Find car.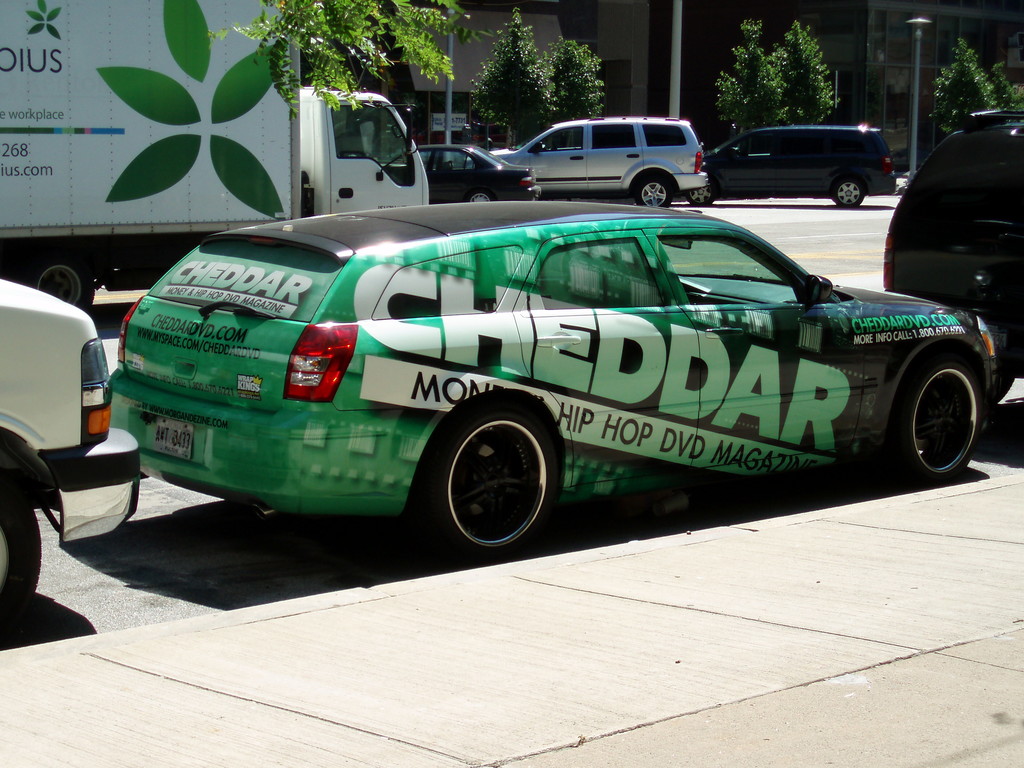
{"left": 87, "top": 205, "right": 995, "bottom": 558}.
